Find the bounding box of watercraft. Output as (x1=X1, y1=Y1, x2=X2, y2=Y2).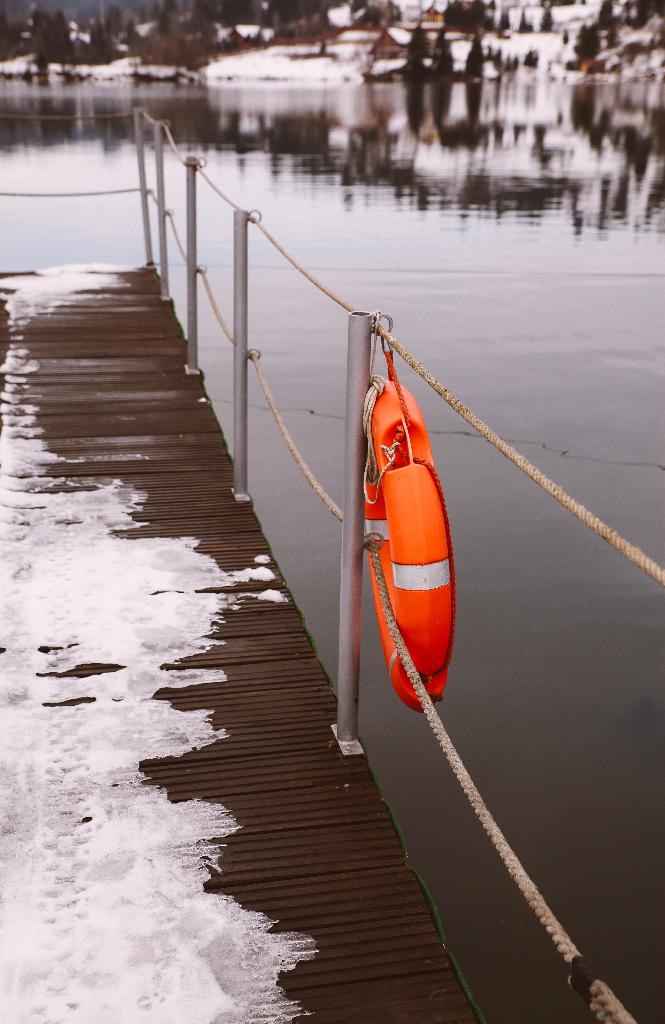
(x1=0, y1=106, x2=662, y2=1023).
